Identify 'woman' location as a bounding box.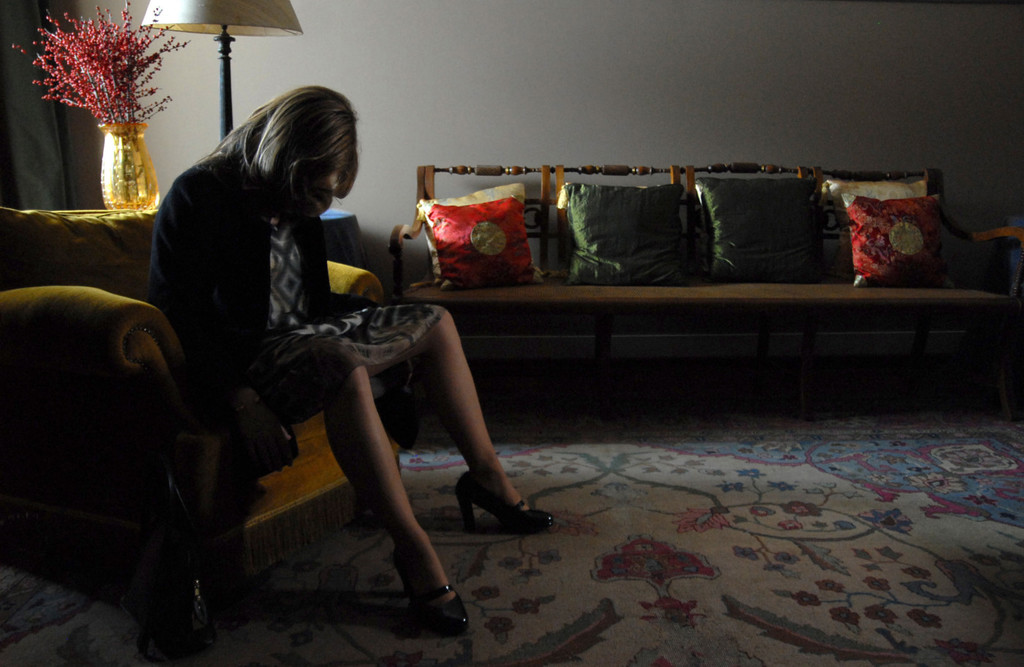
bbox(142, 87, 554, 634).
